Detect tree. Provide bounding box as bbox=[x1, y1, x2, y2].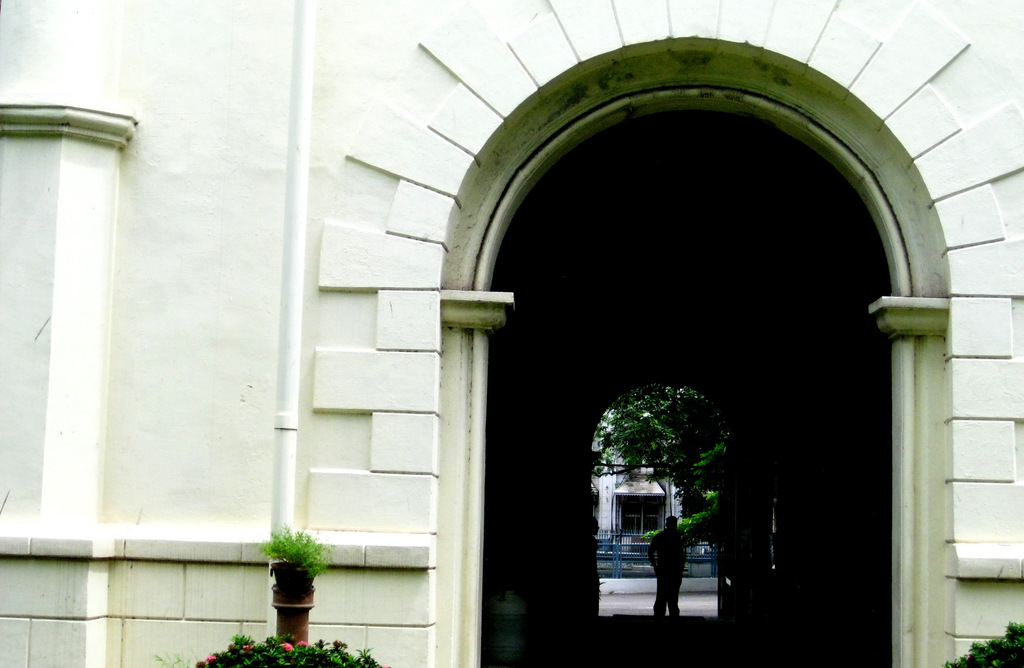
bbox=[589, 386, 738, 553].
